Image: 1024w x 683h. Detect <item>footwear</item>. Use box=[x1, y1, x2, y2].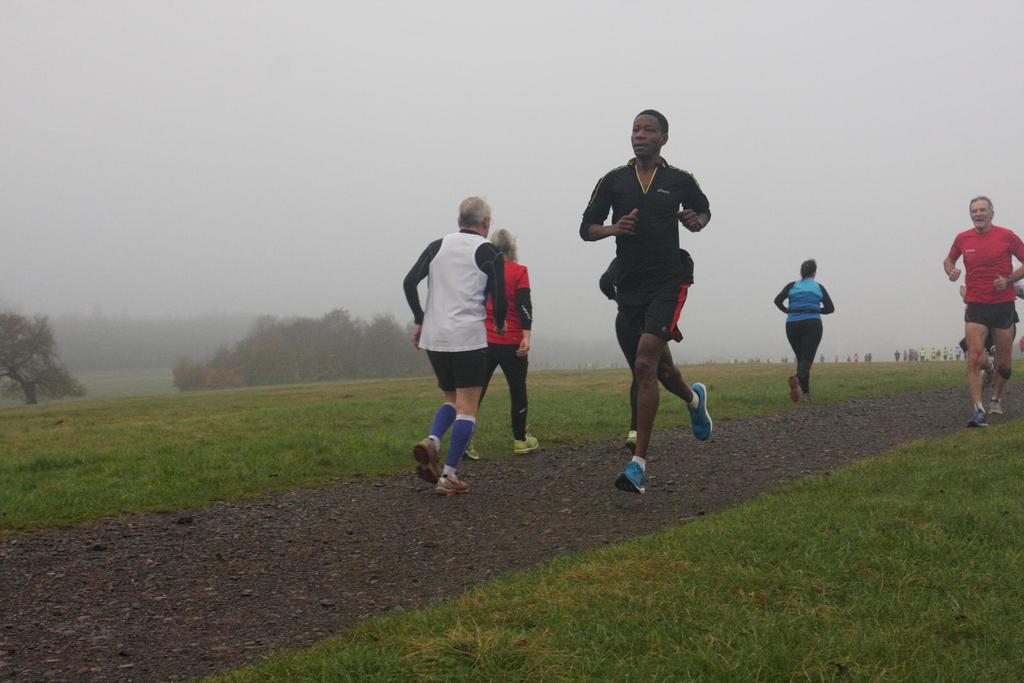
box=[410, 433, 445, 488].
